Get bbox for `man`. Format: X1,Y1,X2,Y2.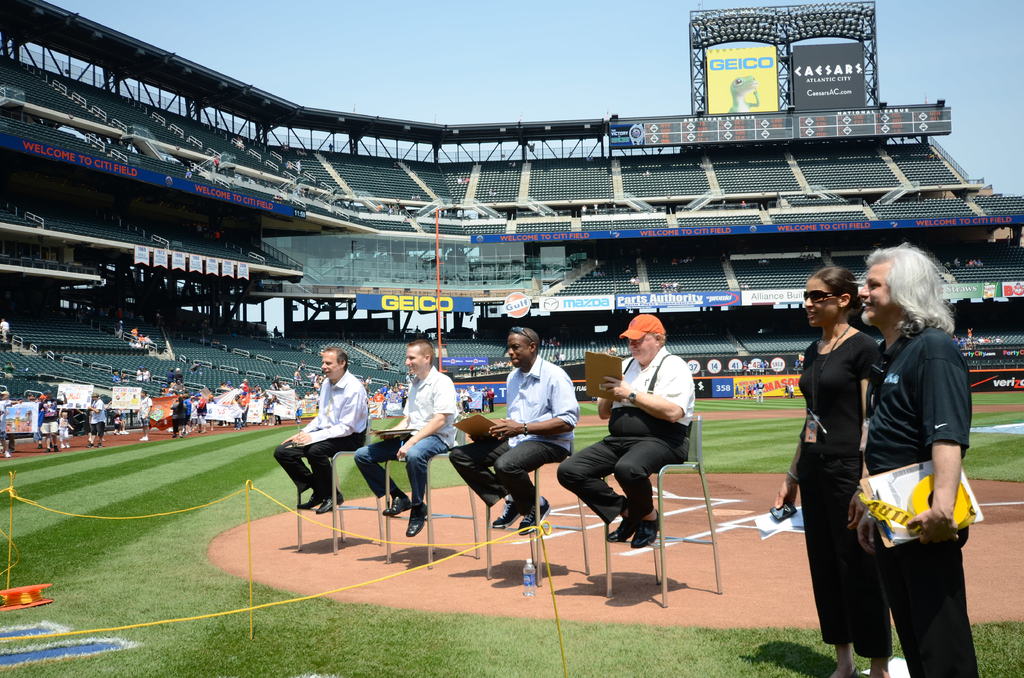
207,394,216,432.
